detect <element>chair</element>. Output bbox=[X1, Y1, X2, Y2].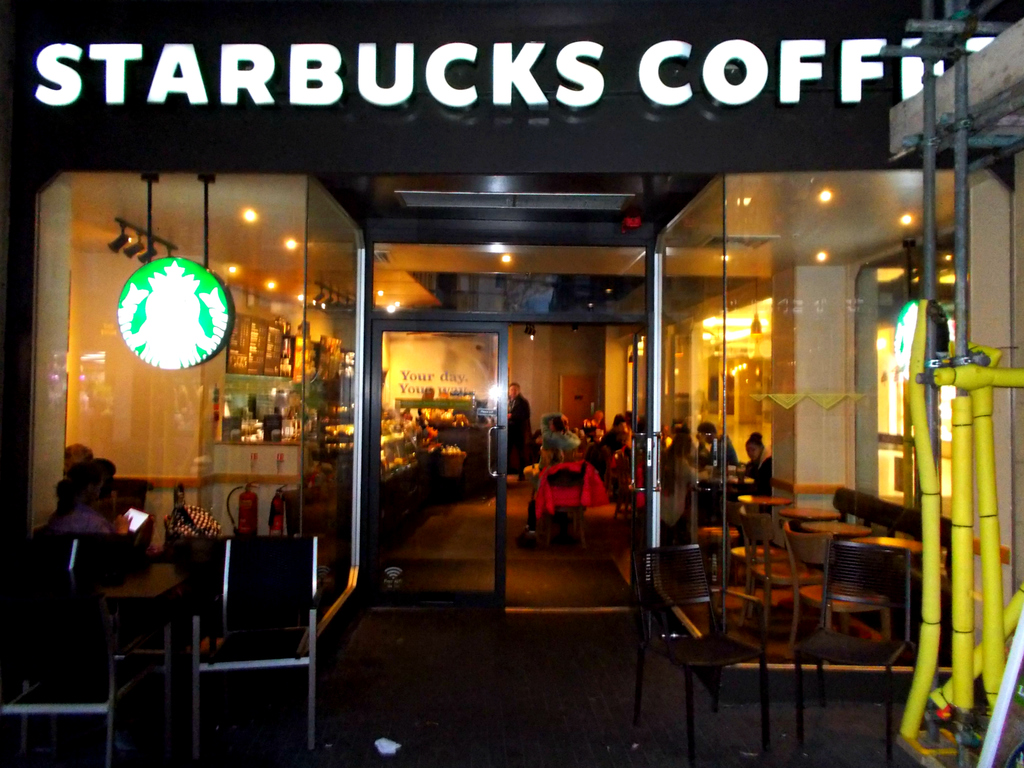
bbox=[637, 541, 776, 760].
